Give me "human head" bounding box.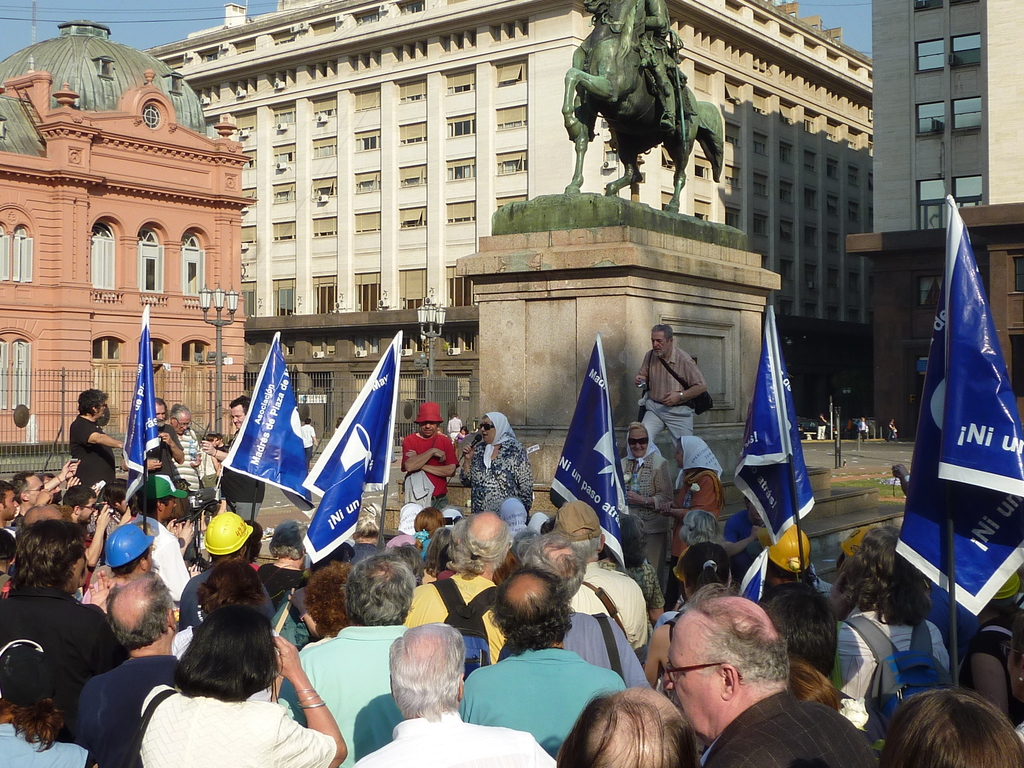
x1=486 y1=563 x2=574 y2=657.
